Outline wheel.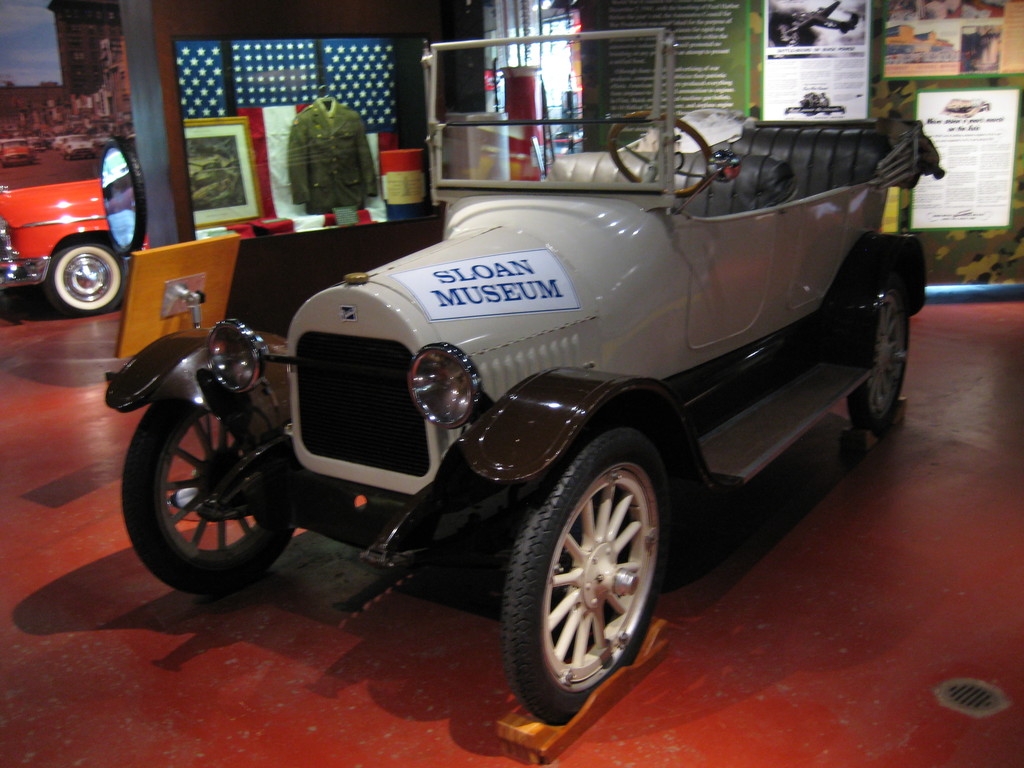
Outline: select_region(120, 388, 296, 593).
